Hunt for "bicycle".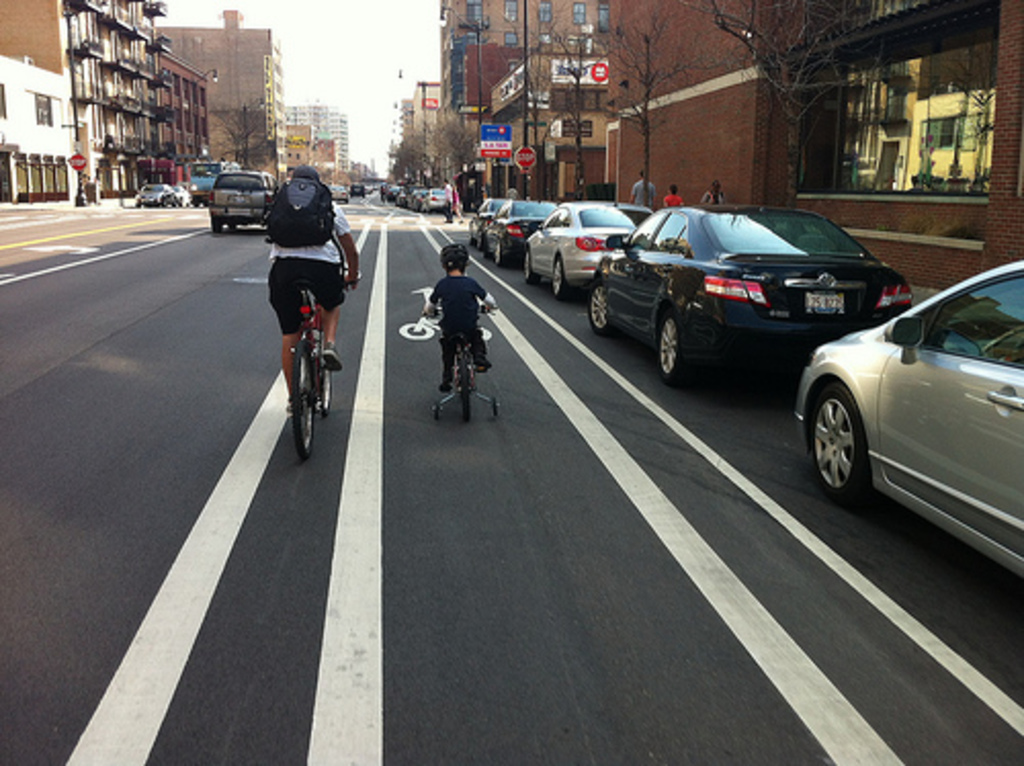
Hunted down at 424, 305, 498, 424.
